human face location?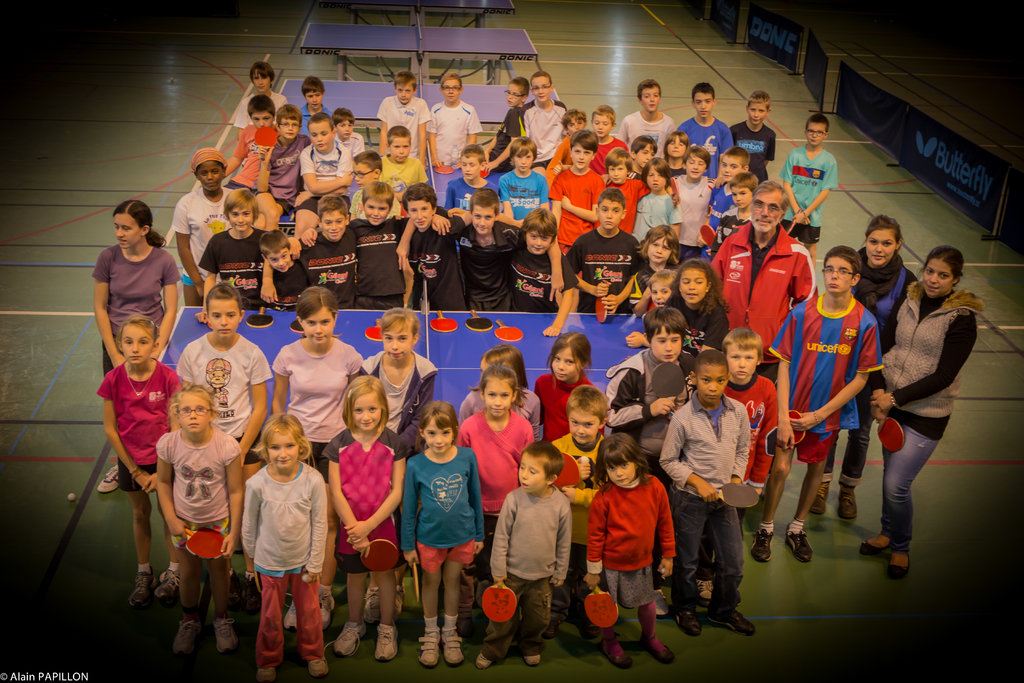
box(317, 199, 347, 242)
